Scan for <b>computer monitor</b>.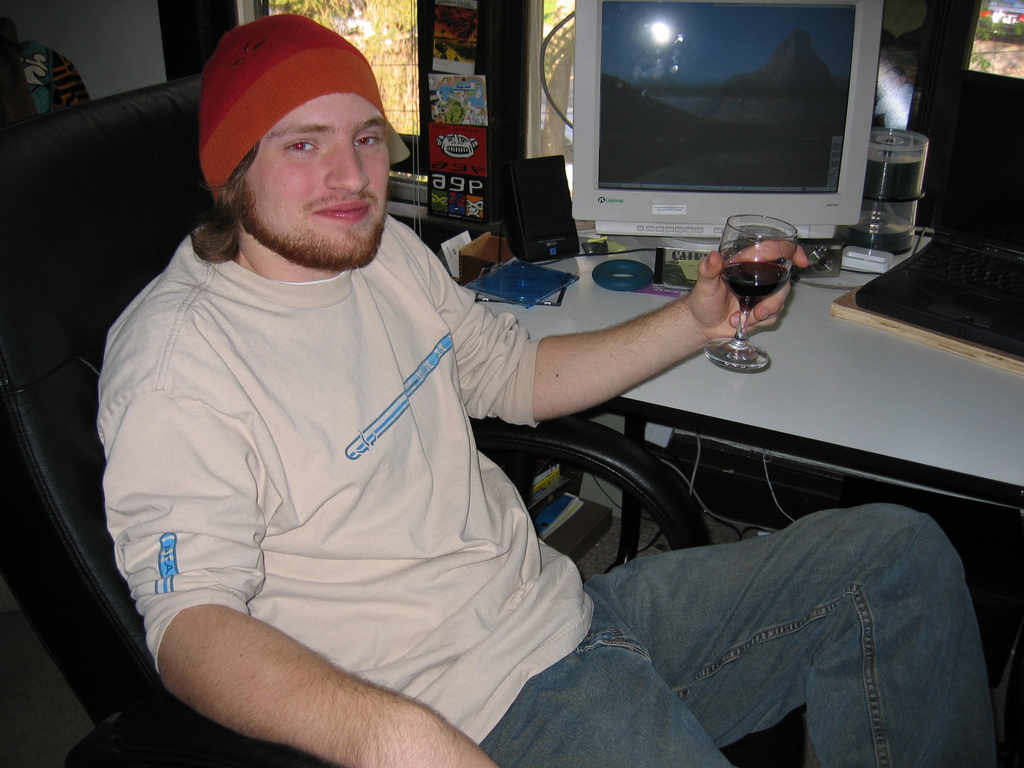
Scan result: left=571, top=0, right=880, bottom=243.
